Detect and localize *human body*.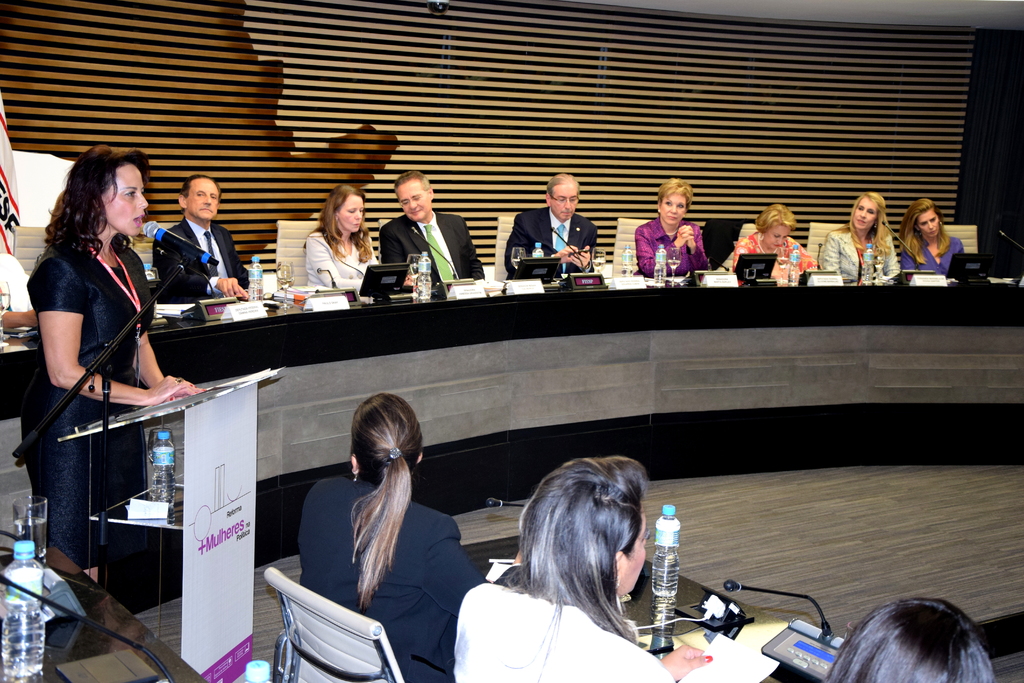
Localized at detection(452, 578, 730, 682).
